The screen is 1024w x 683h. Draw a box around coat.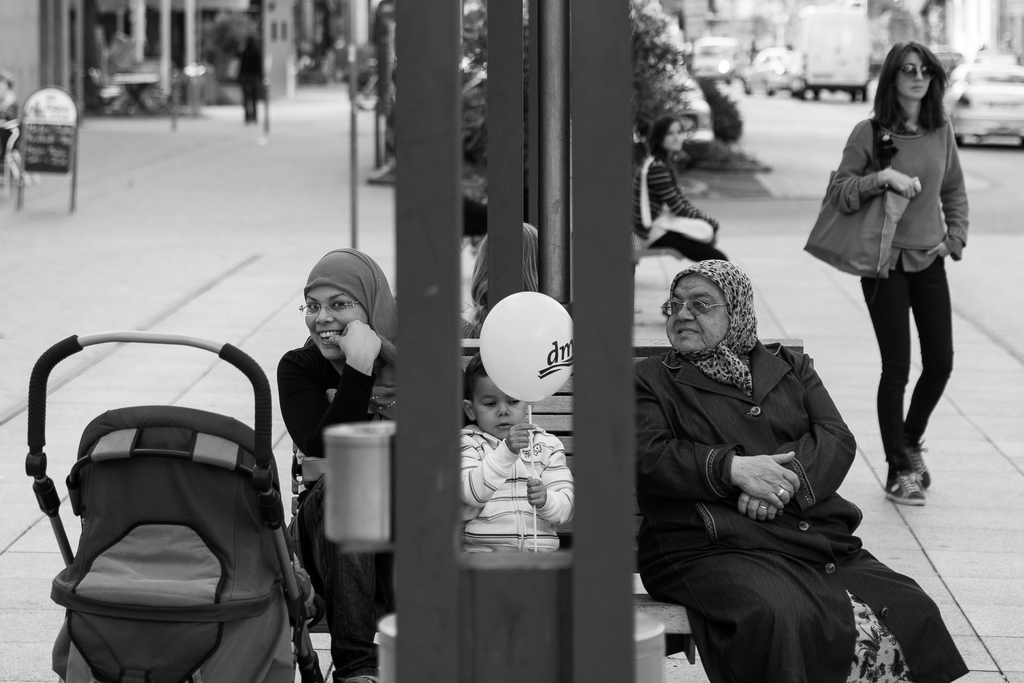
[x1=635, y1=345, x2=967, y2=682].
